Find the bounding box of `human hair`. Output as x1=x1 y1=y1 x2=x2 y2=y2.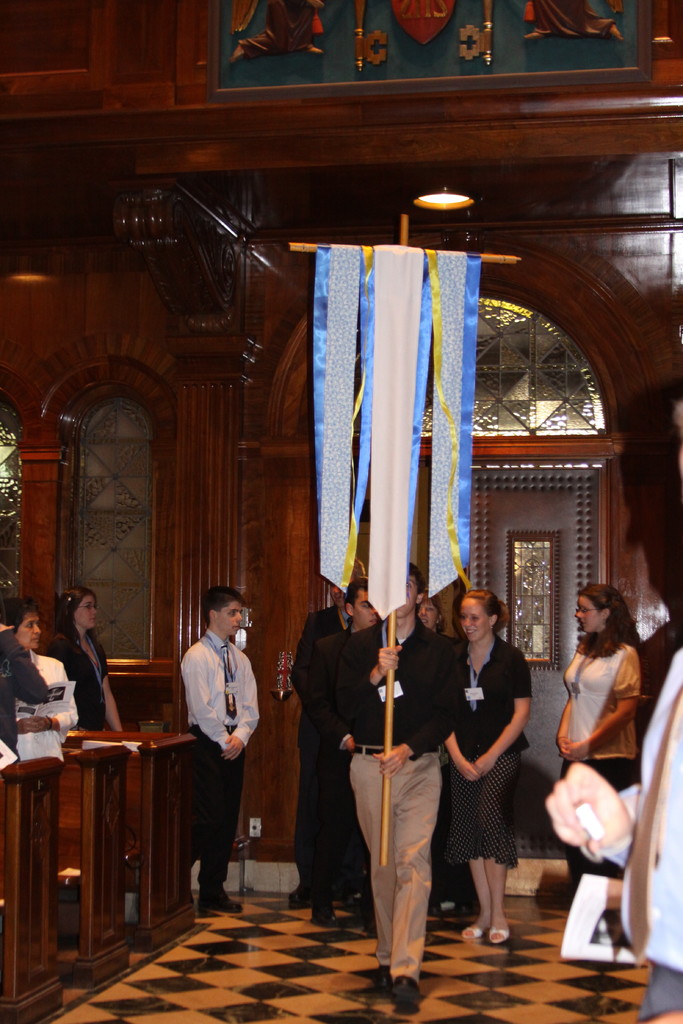
x1=59 y1=586 x2=99 y2=650.
